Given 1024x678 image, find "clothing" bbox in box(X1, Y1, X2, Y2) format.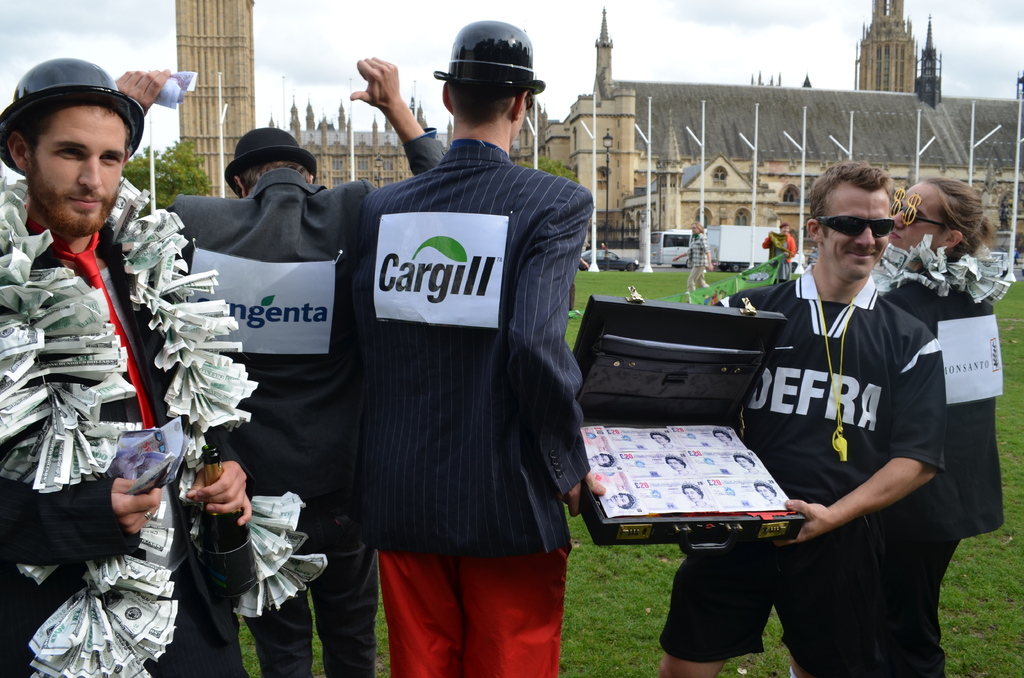
box(143, 128, 448, 677).
